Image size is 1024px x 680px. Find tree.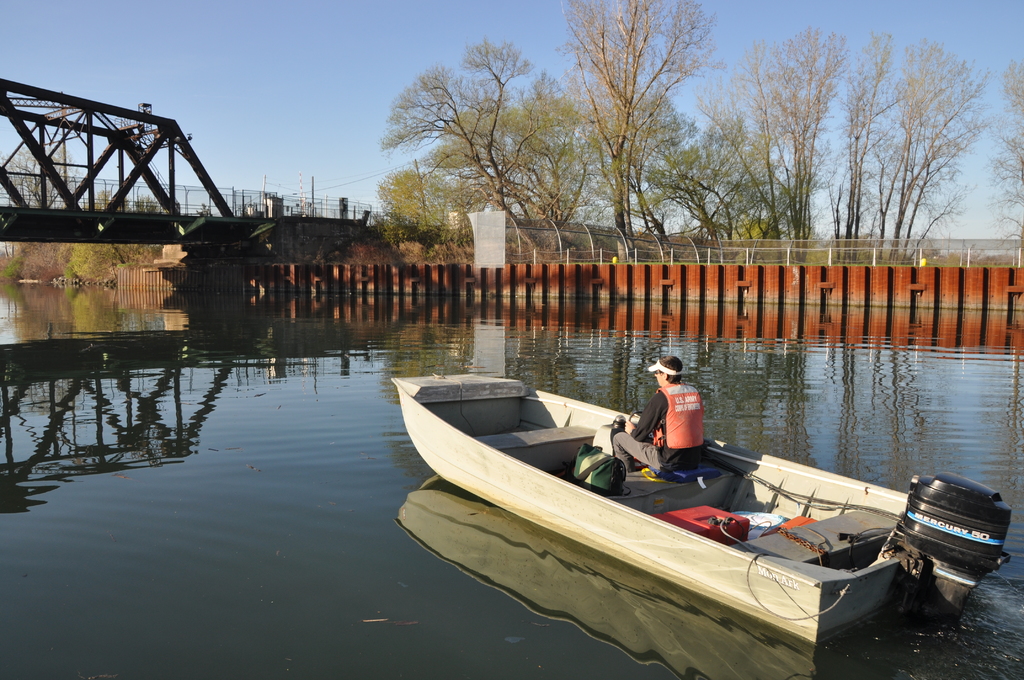
Rect(635, 103, 785, 239).
